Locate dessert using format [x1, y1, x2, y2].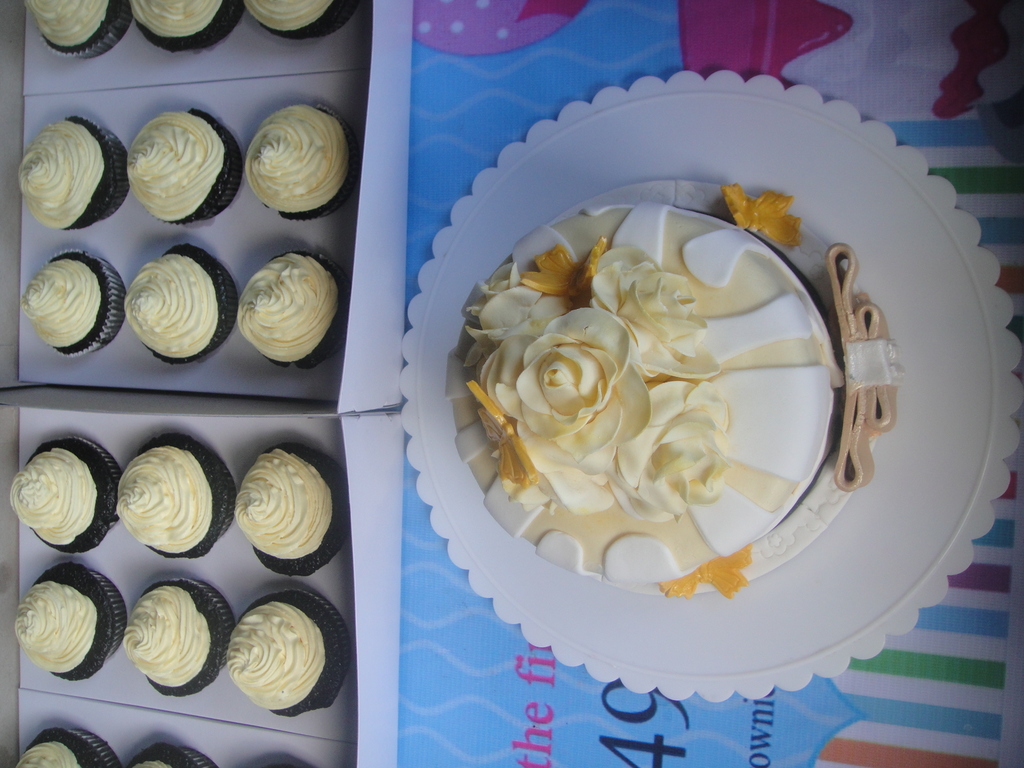
[116, 445, 230, 556].
